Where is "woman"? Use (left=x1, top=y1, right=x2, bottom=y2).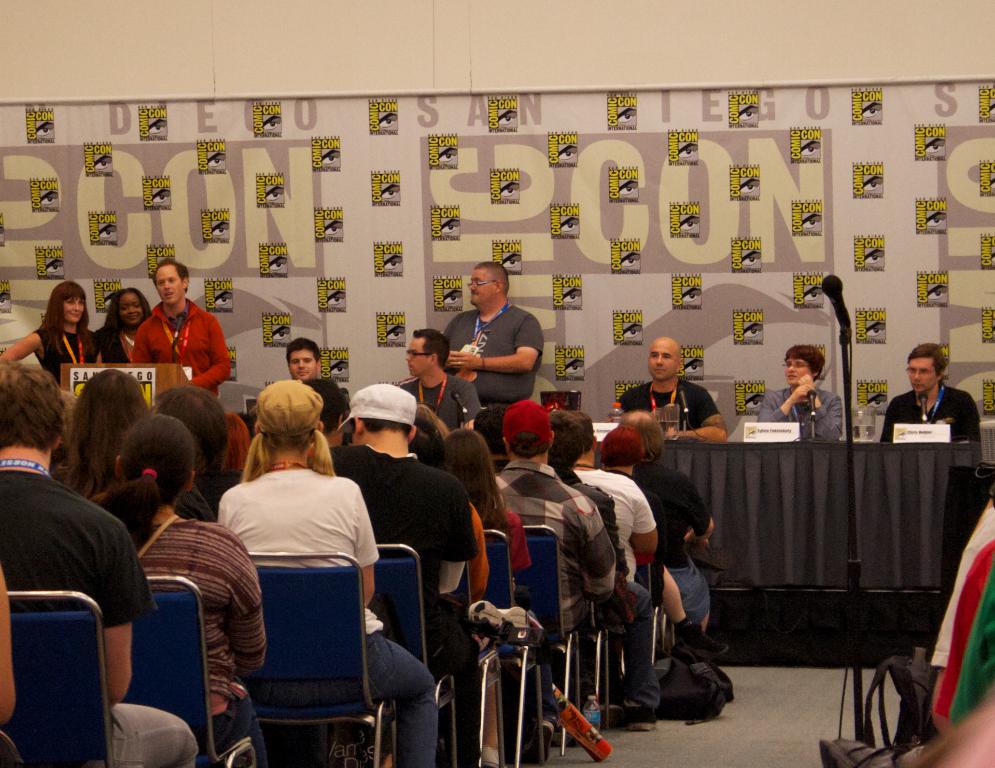
(left=596, top=427, right=733, bottom=657).
